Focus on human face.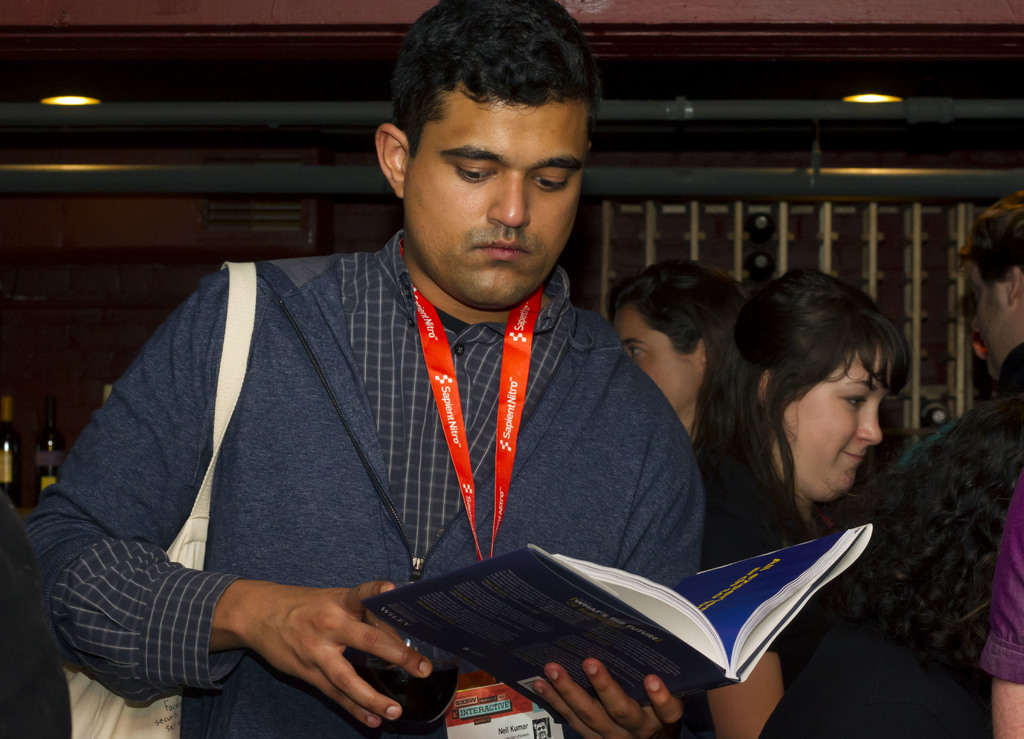
Focused at [404,91,588,309].
